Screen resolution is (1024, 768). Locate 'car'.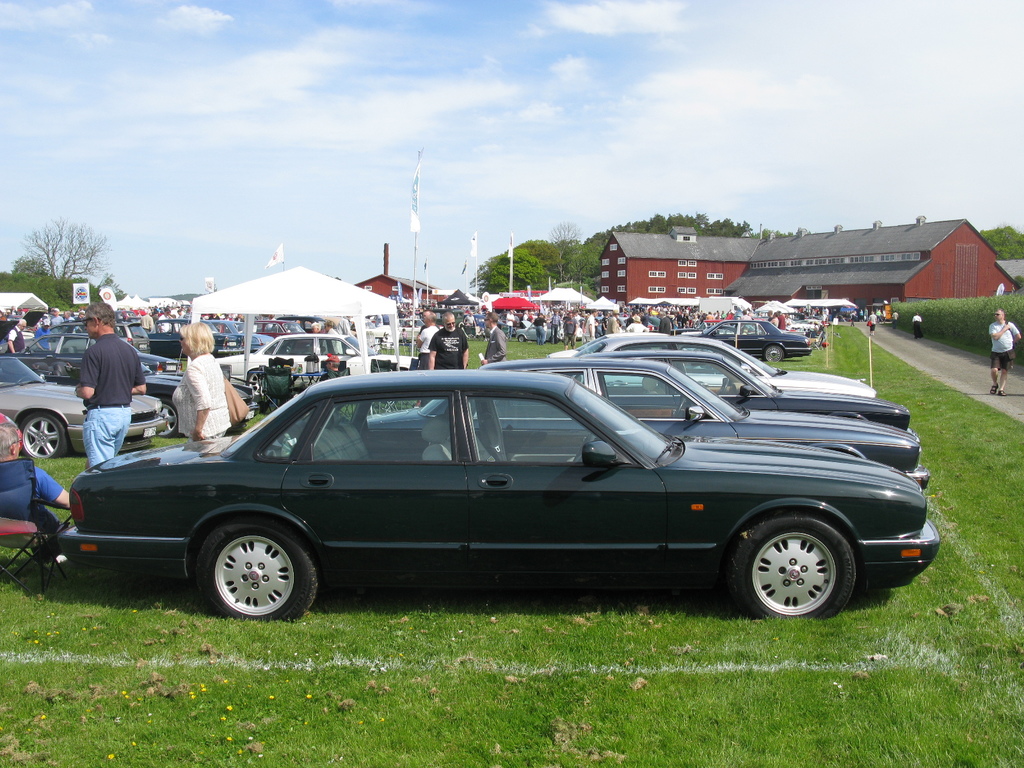
698:316:814:371.
